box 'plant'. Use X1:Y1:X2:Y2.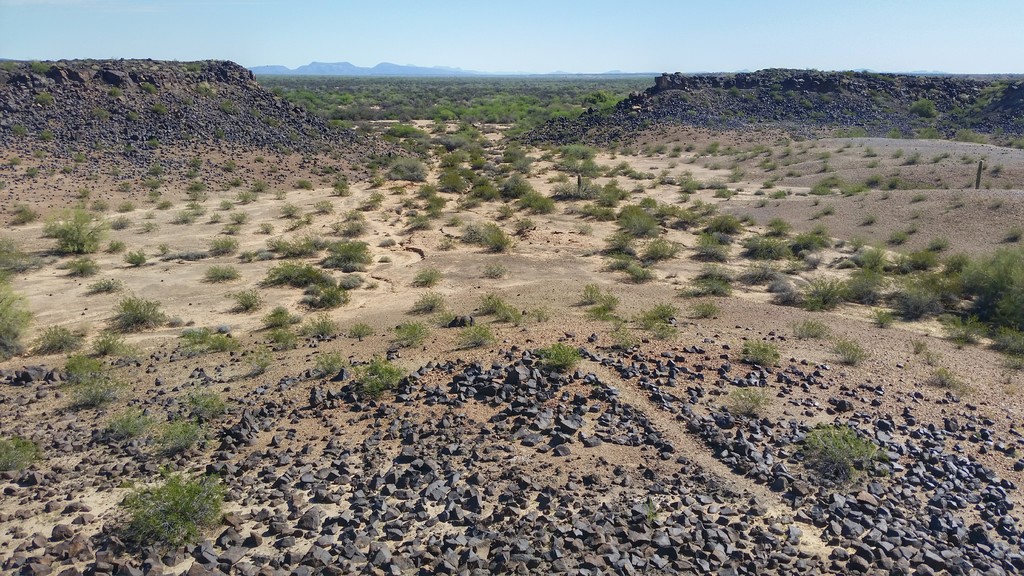
106:169:125:177.
